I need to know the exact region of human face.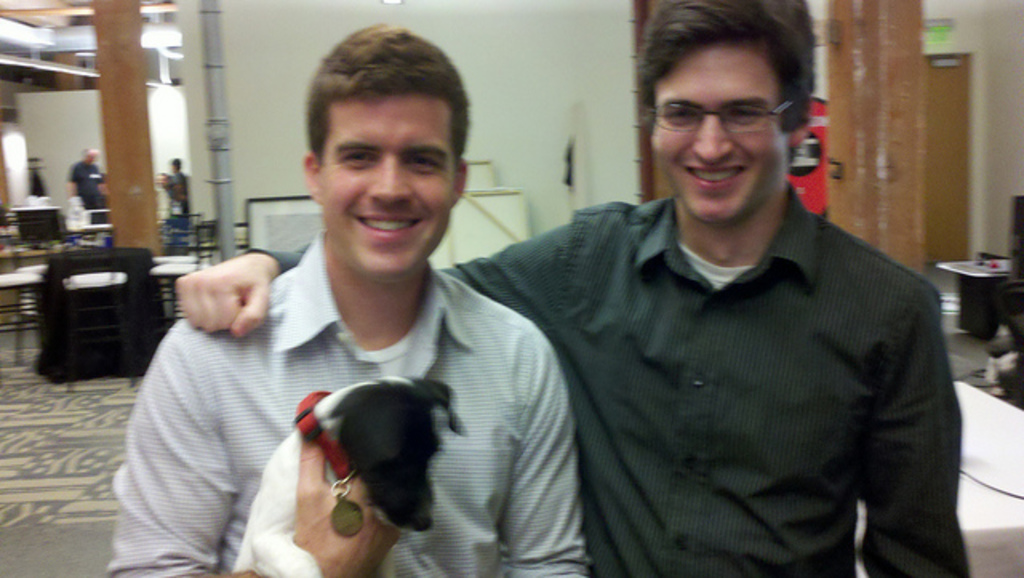
Region: (x1=320, y1=86, x2=448, y2=279).
